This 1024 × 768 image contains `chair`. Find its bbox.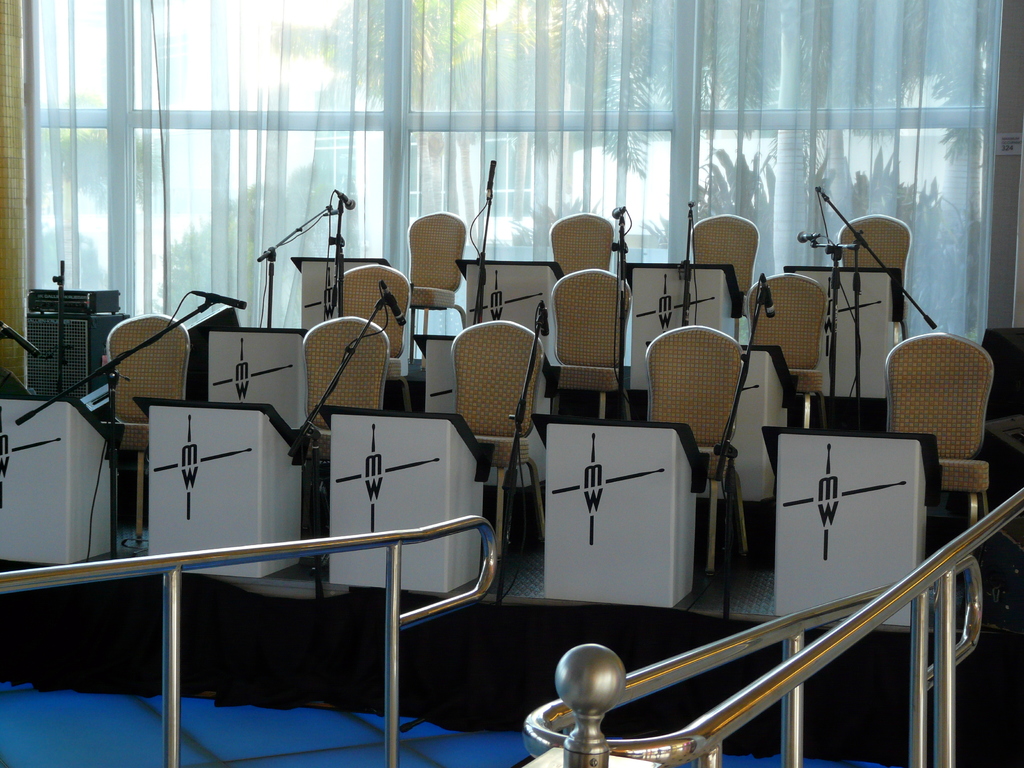
(882,333,1002,514).
